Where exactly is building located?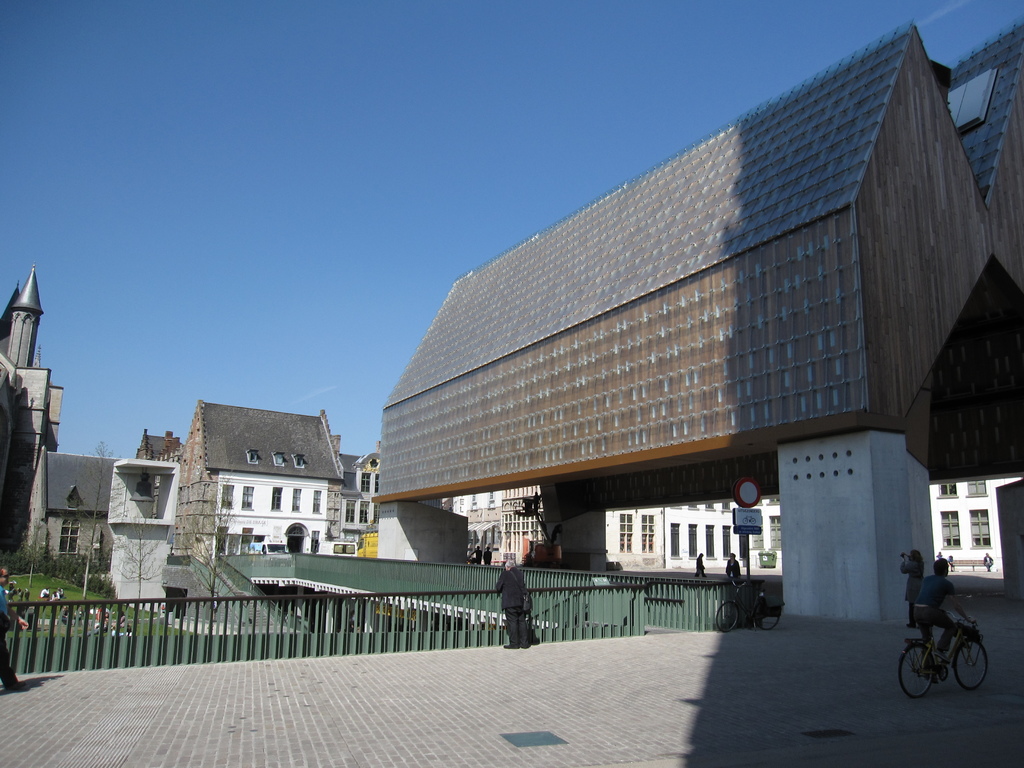
Its bounding box is [left=934, top=478, right=1021, bottom=572].
